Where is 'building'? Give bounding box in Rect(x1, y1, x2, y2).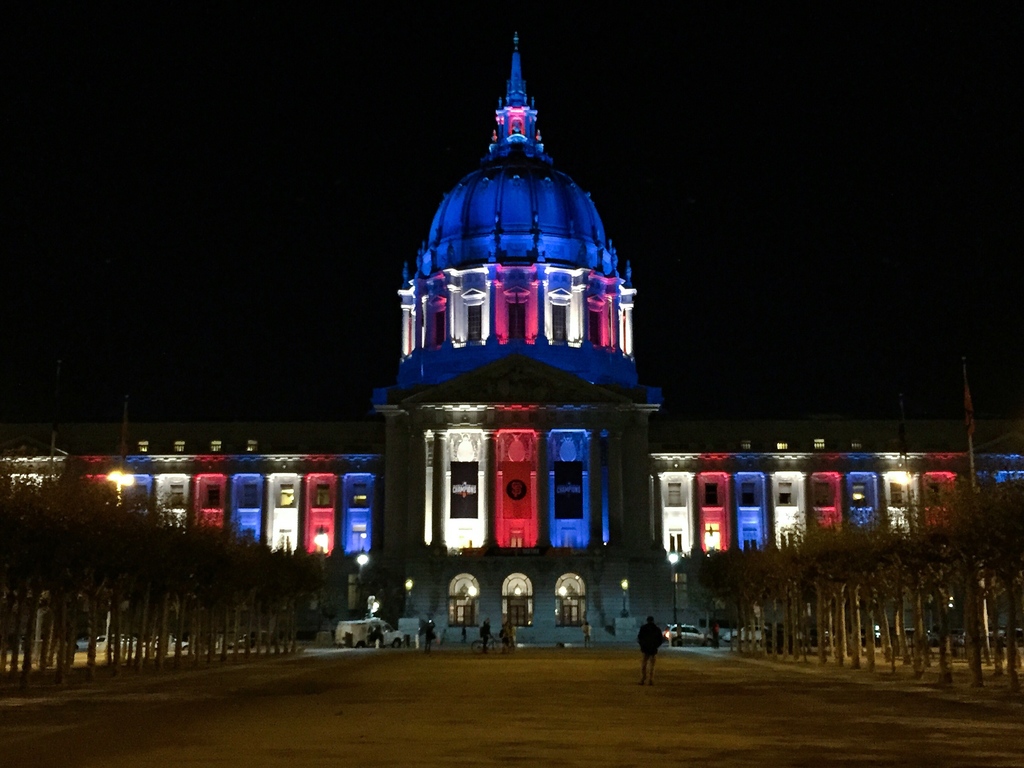
Rect(0, 30, 1023, 648).
